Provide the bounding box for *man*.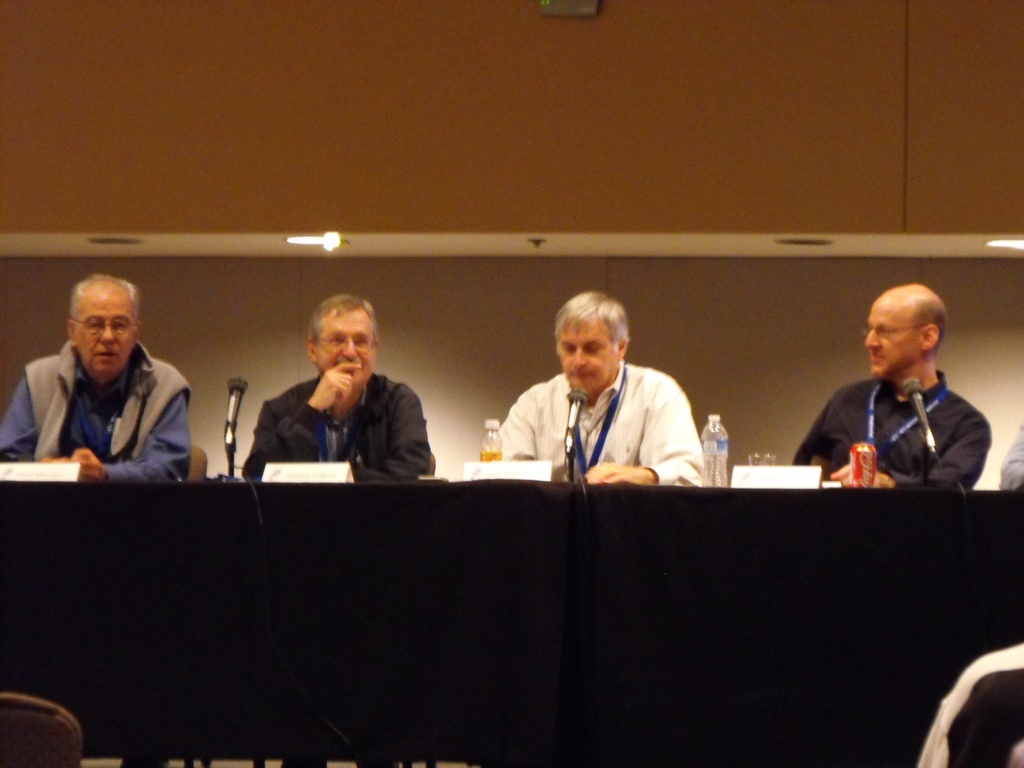
locate(238, 301, 438, 486).
